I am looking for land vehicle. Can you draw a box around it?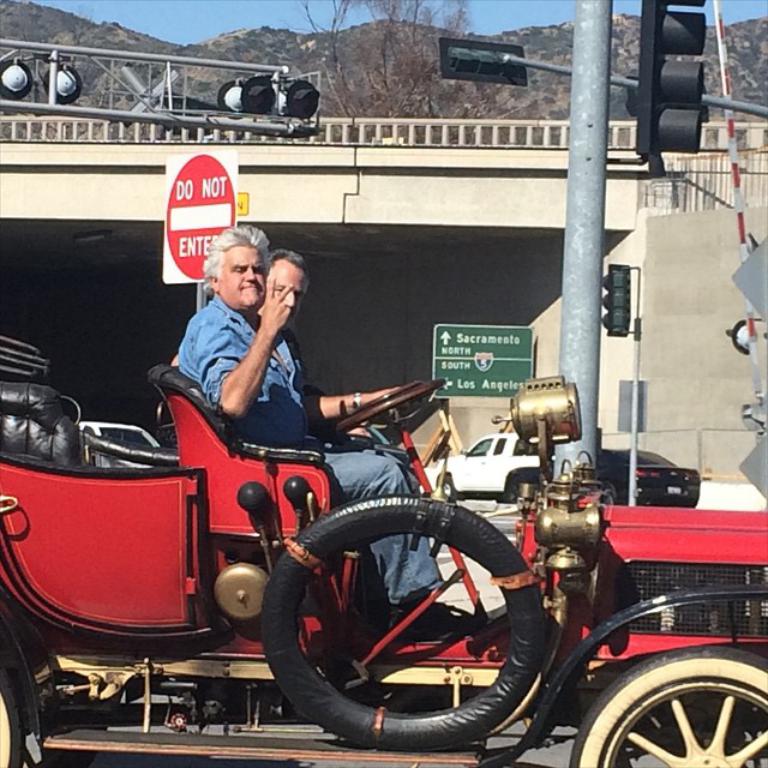
Sure, the bounding box is <region>40, 346, 745, 767</region>.
